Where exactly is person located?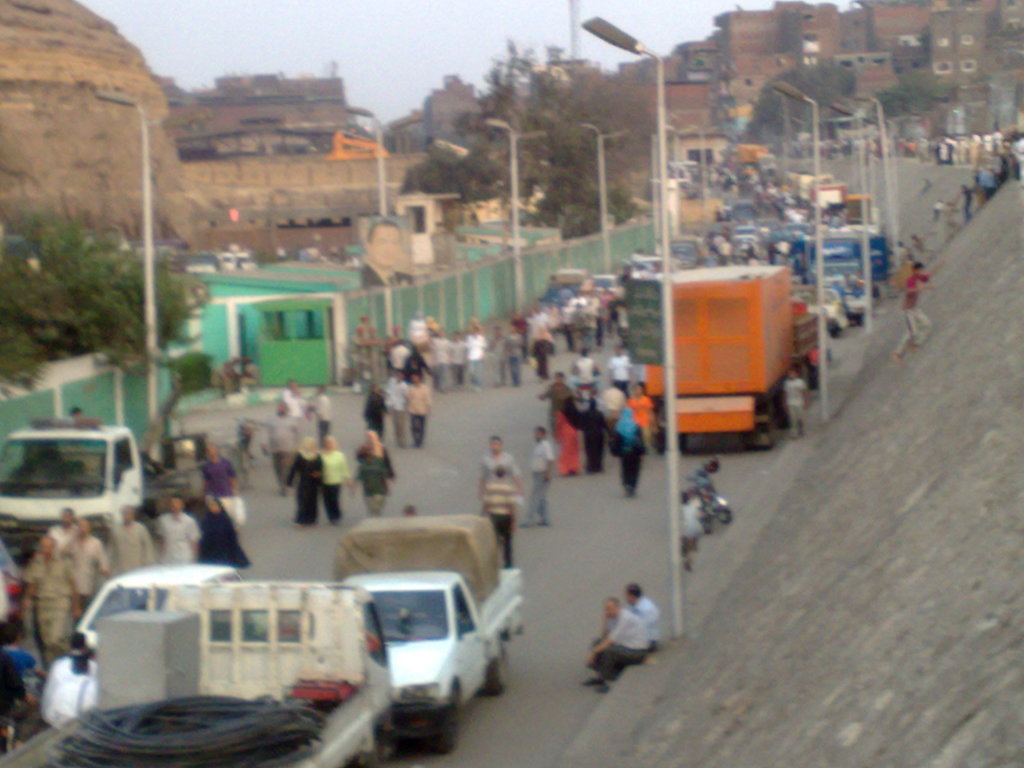
Its bounding box is 381 371 408 448.
